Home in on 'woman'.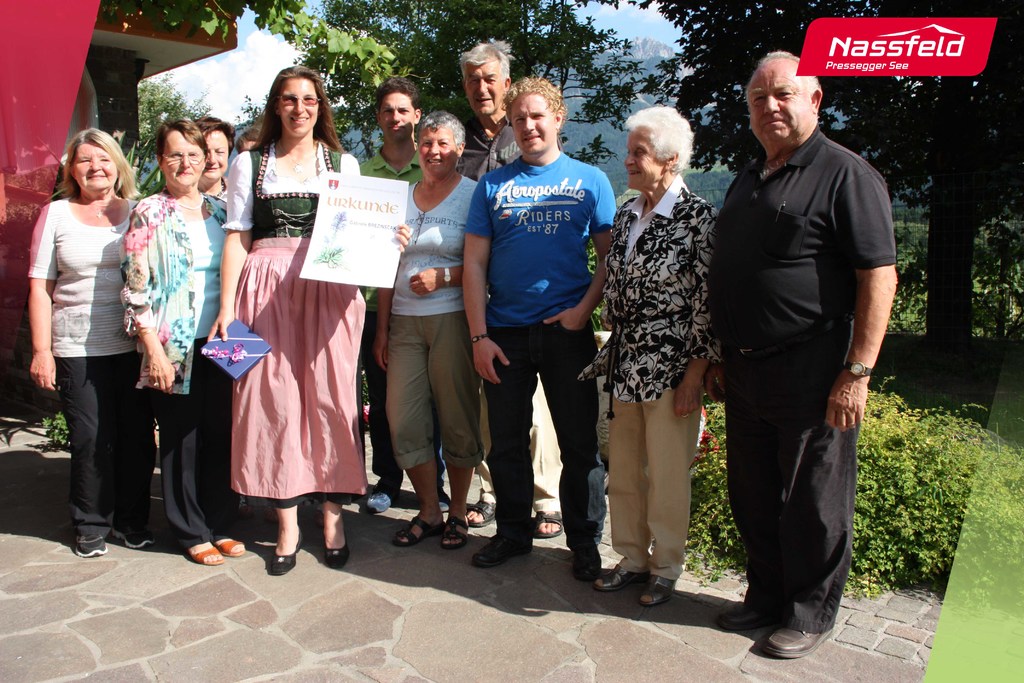
Homed in at l=575, t=106, r=729, b=609.
